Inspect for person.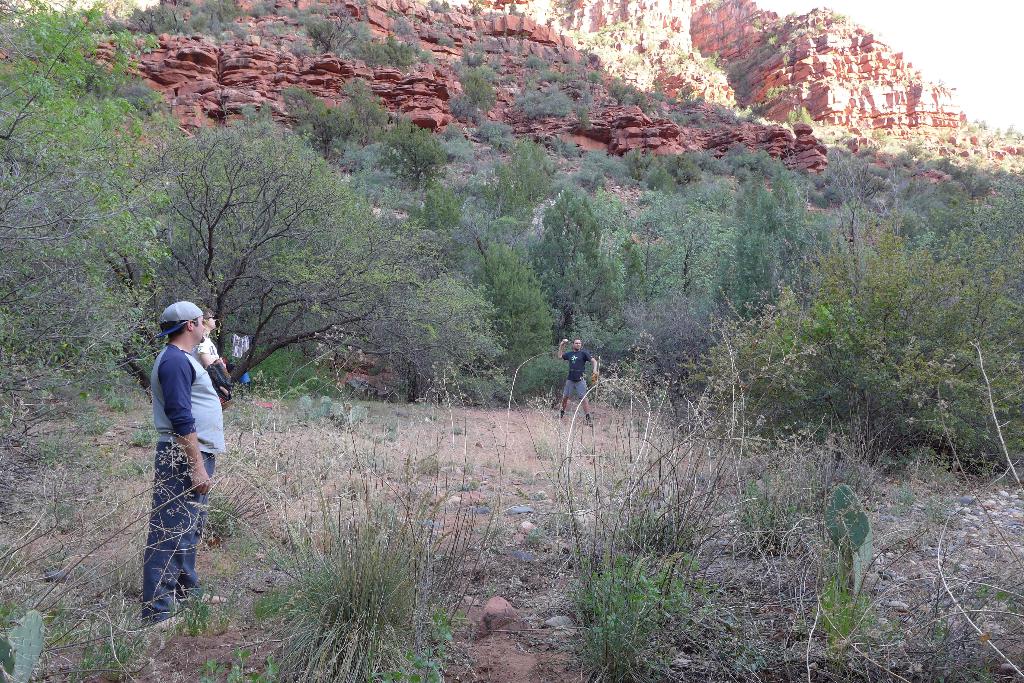
Inspection: select_region(134, 291, 229, 611).
